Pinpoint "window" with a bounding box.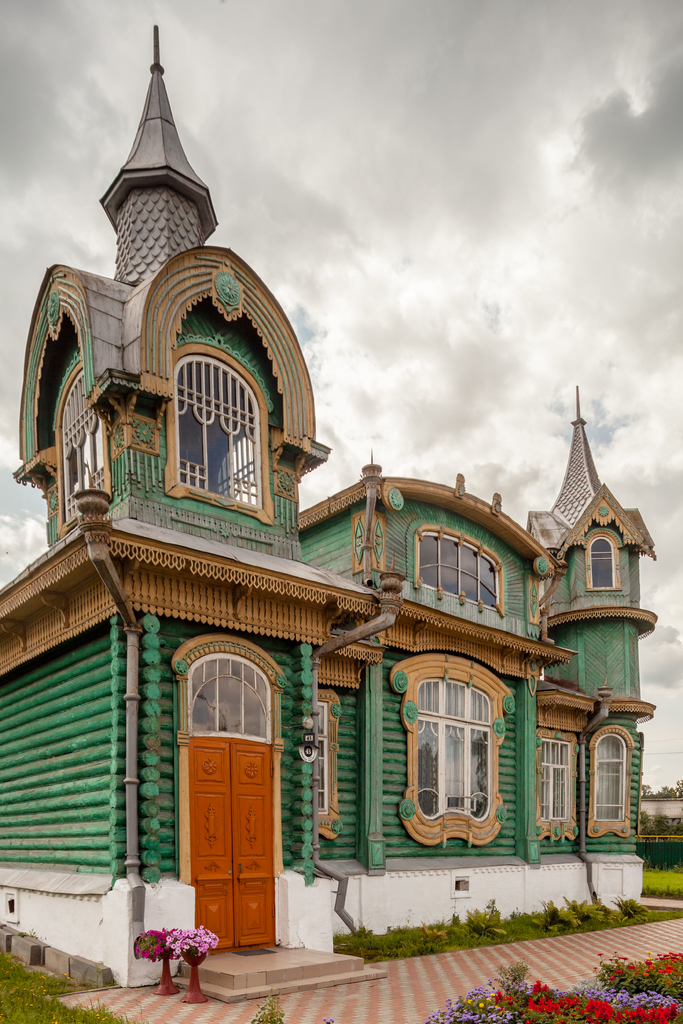
416:528:500:612.
